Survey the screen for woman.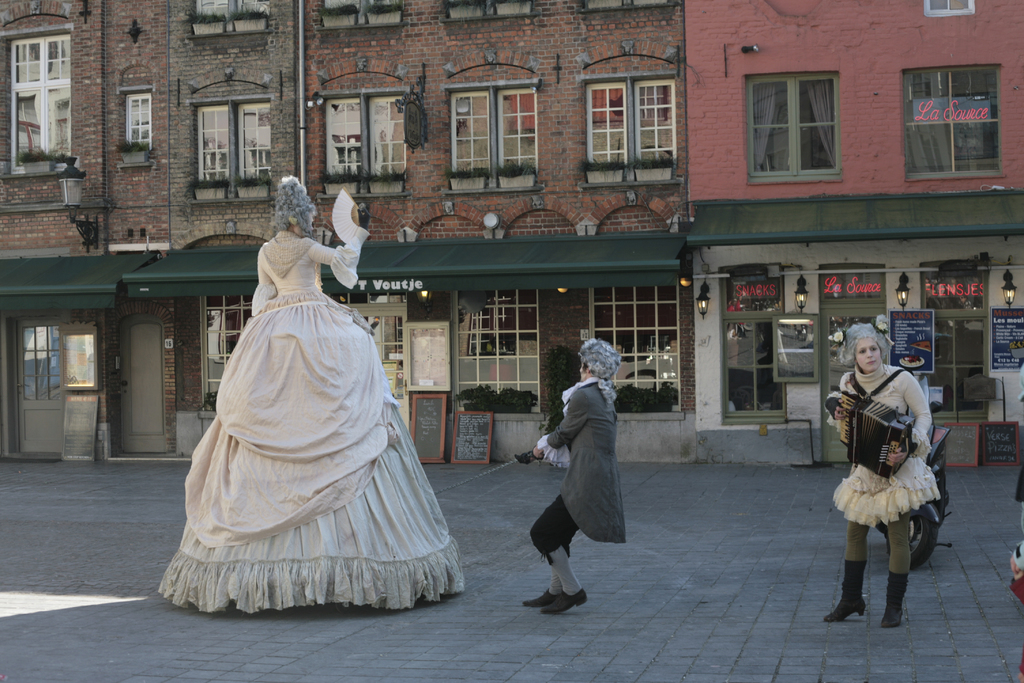
Survey found: (left=517, top=334, right=626, bottom=614).
